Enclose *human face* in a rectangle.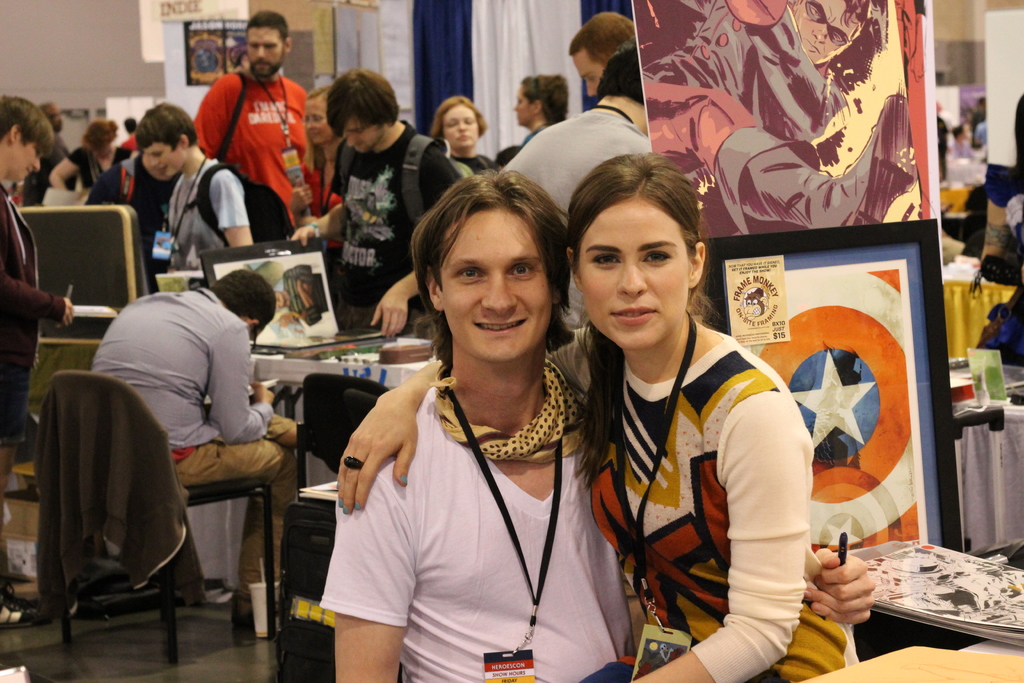
x1=515 y1=85 x2=534 y2=126.
